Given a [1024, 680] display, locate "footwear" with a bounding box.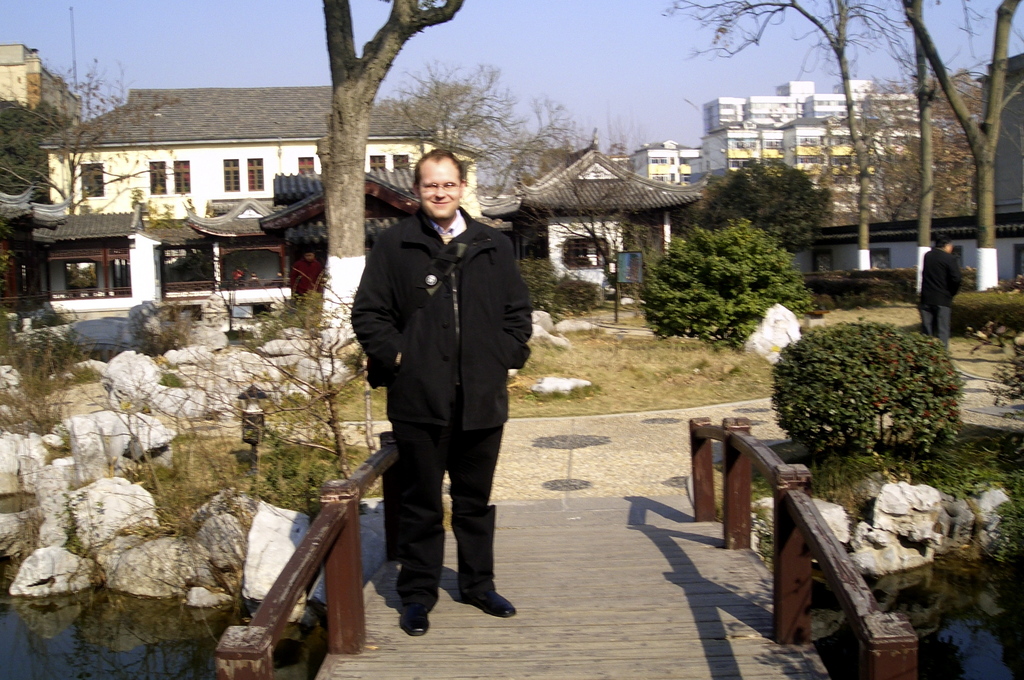
Located: left=399, top=603, right=428, bottom=636.
